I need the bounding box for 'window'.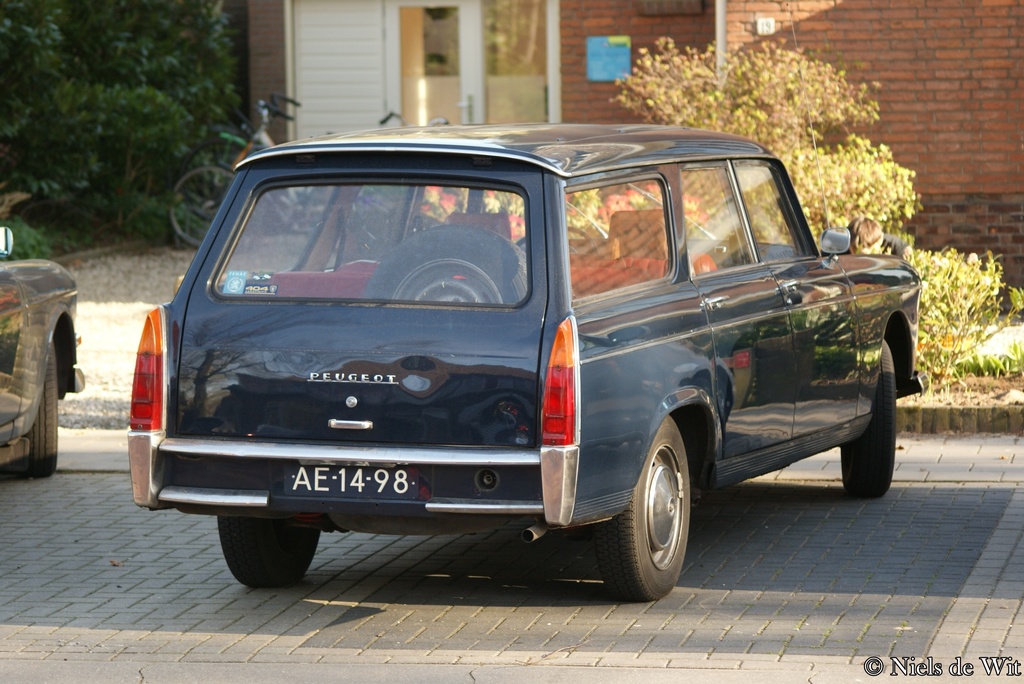
Here it is: [x1=562, y1=170, x2=671, y2=303].
